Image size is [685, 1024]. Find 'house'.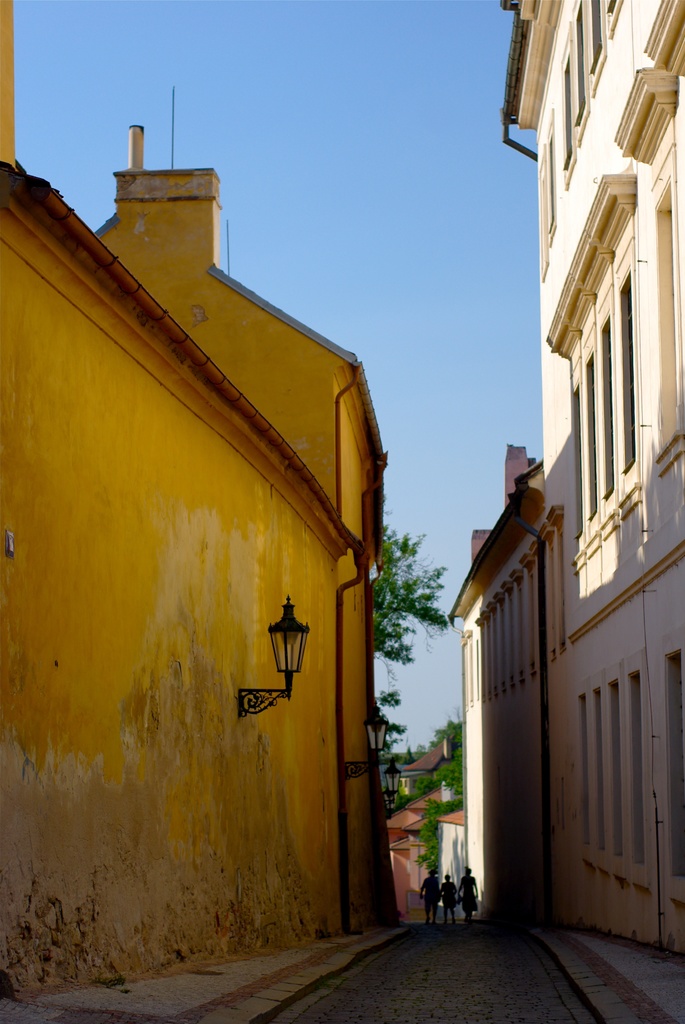
bbox=(496, 0, 684, 906).
